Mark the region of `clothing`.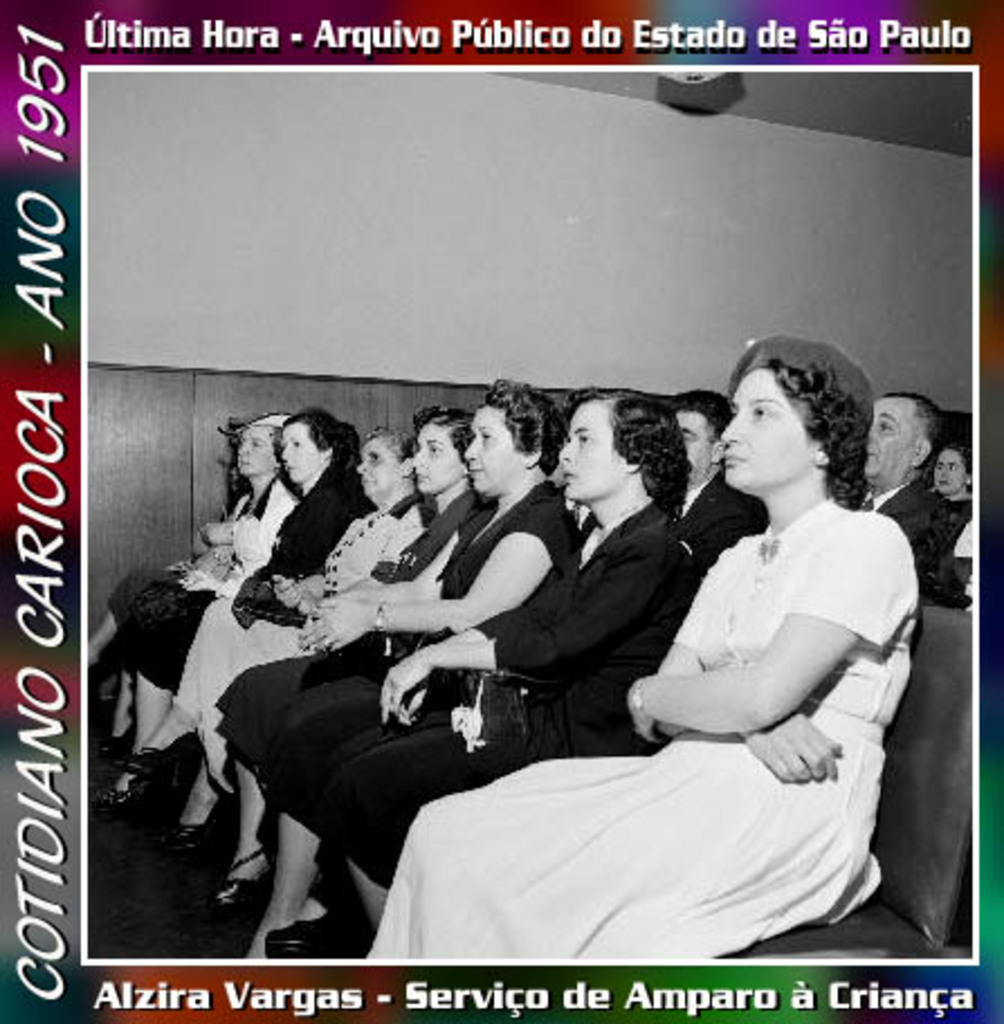
Region: BBox(267, 492, 582, 824).
